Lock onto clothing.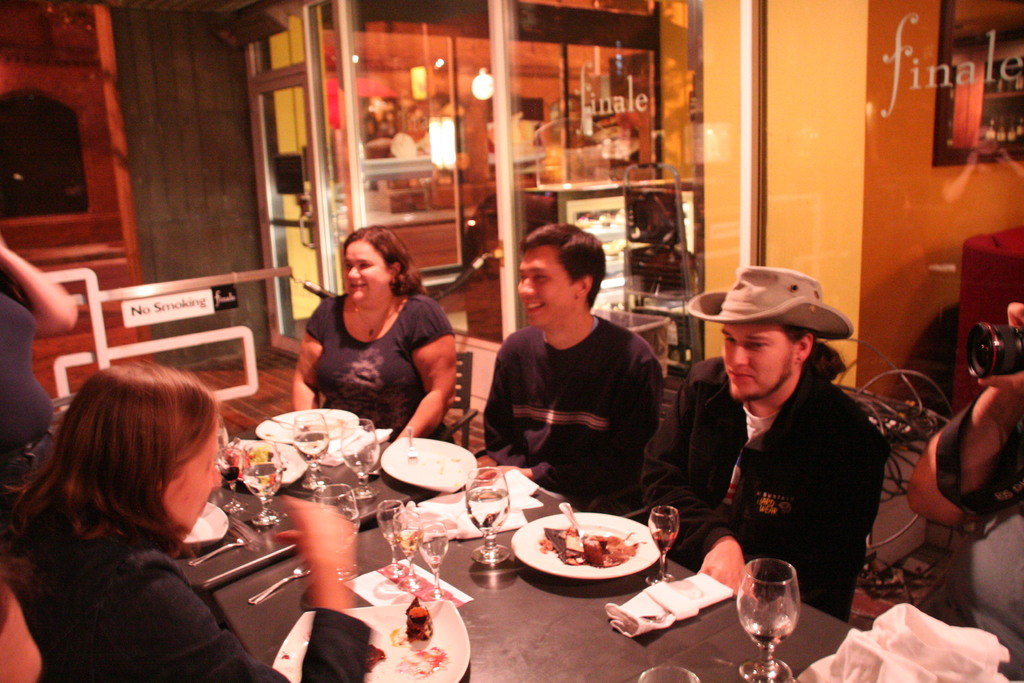
Locked: (639, 356, 893, 622).
